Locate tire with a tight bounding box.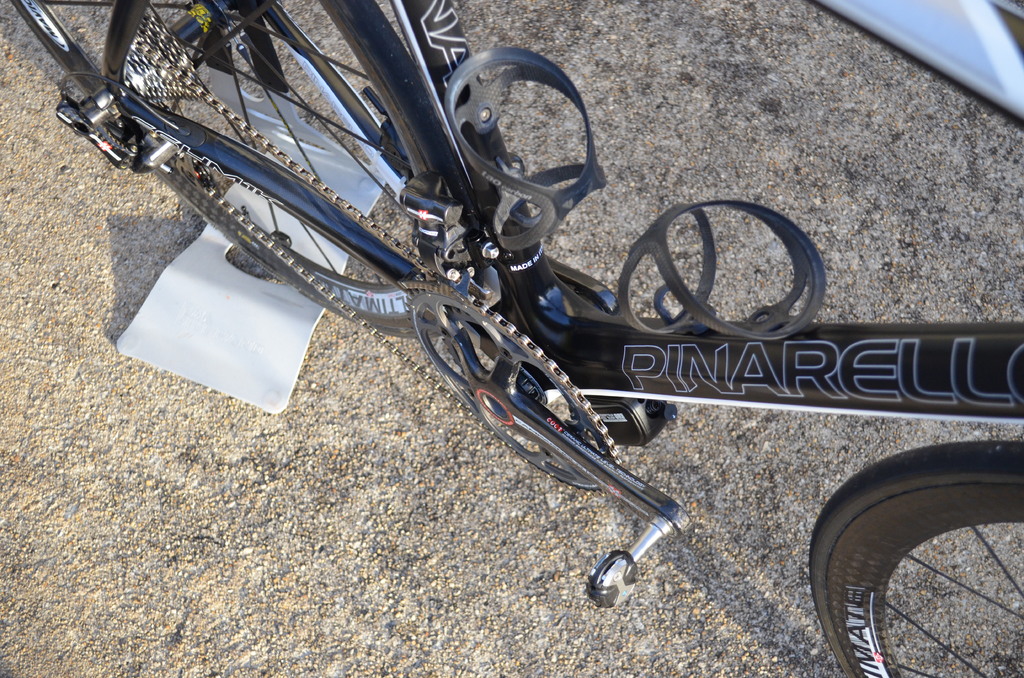
box=[13, 0, 445, 336].
